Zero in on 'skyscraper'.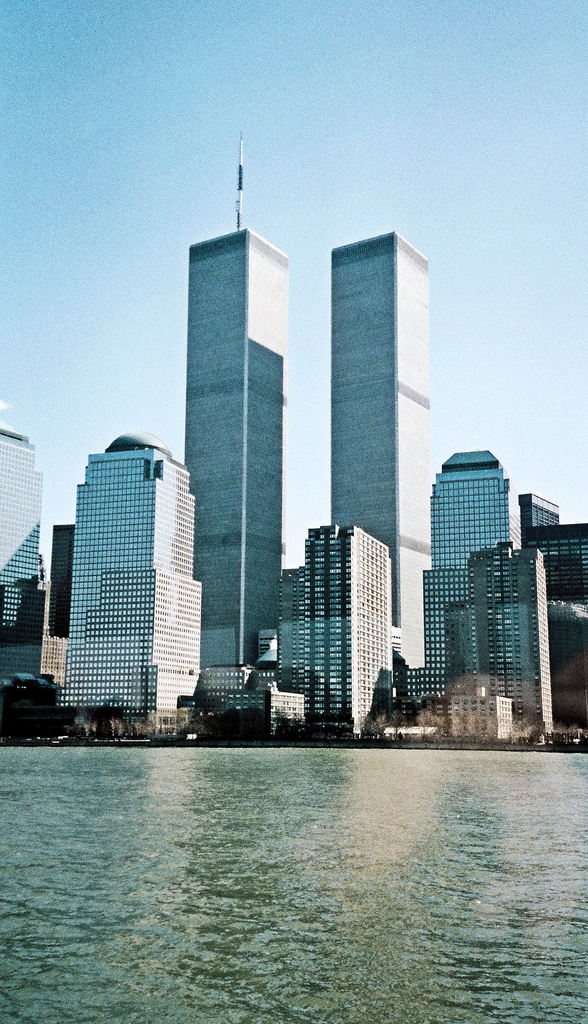
Zeroed in: x1=525, y1=519, x2=587, y2=607.
